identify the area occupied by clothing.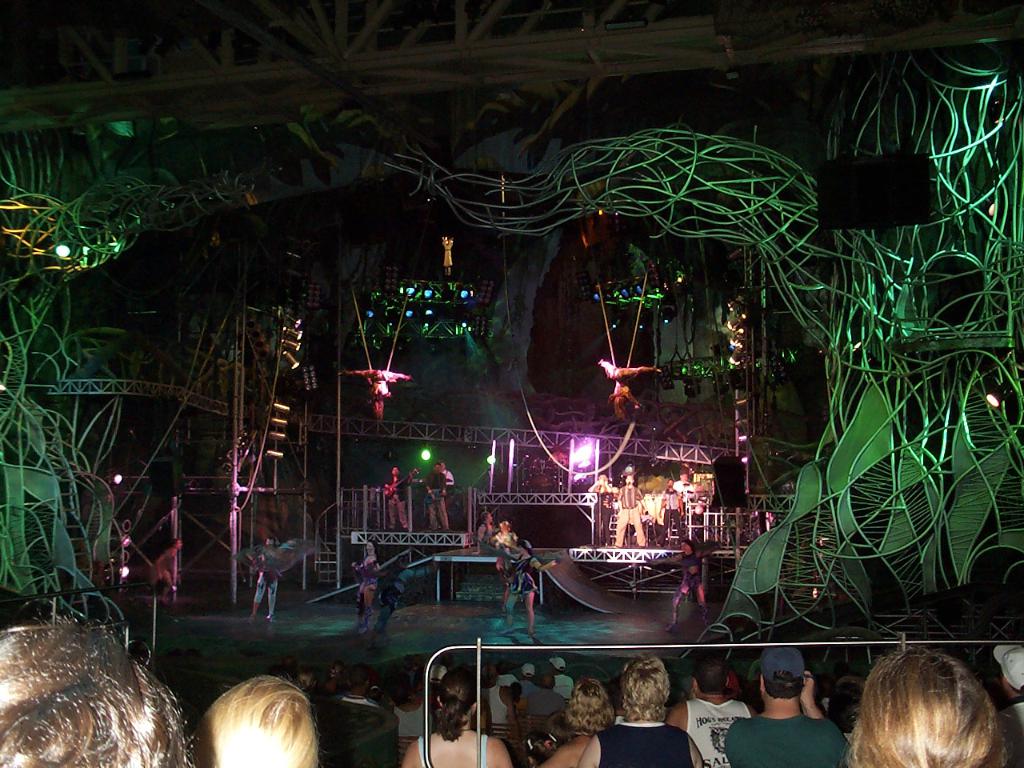
Area: <bbox>725, 710, 856, 767</bbox>.
